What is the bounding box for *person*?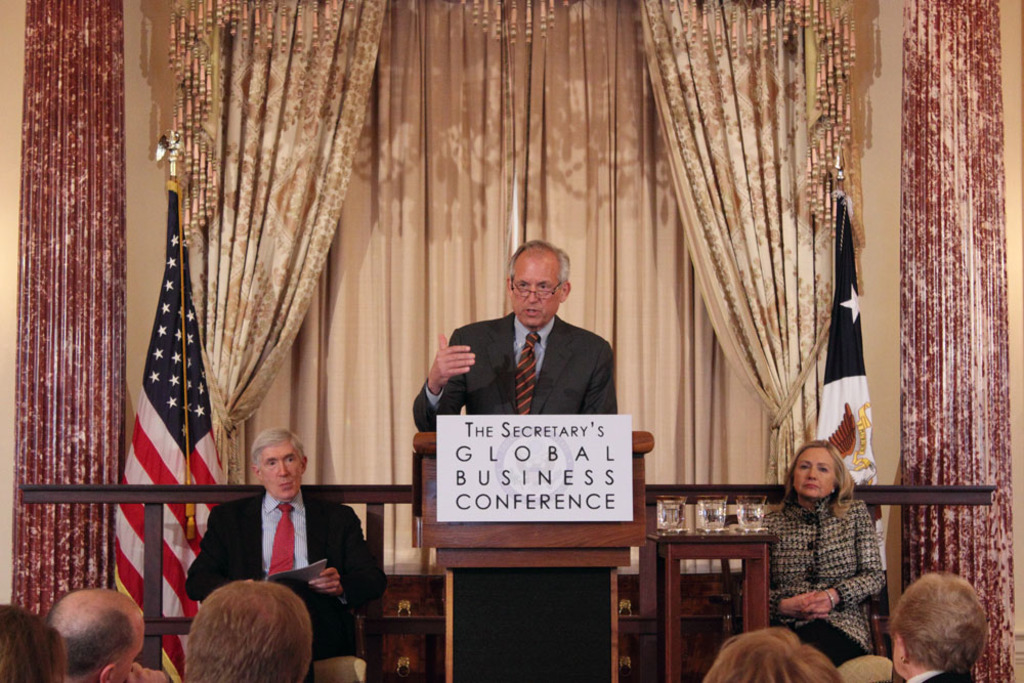
rect(49, 591, 166, 682).
